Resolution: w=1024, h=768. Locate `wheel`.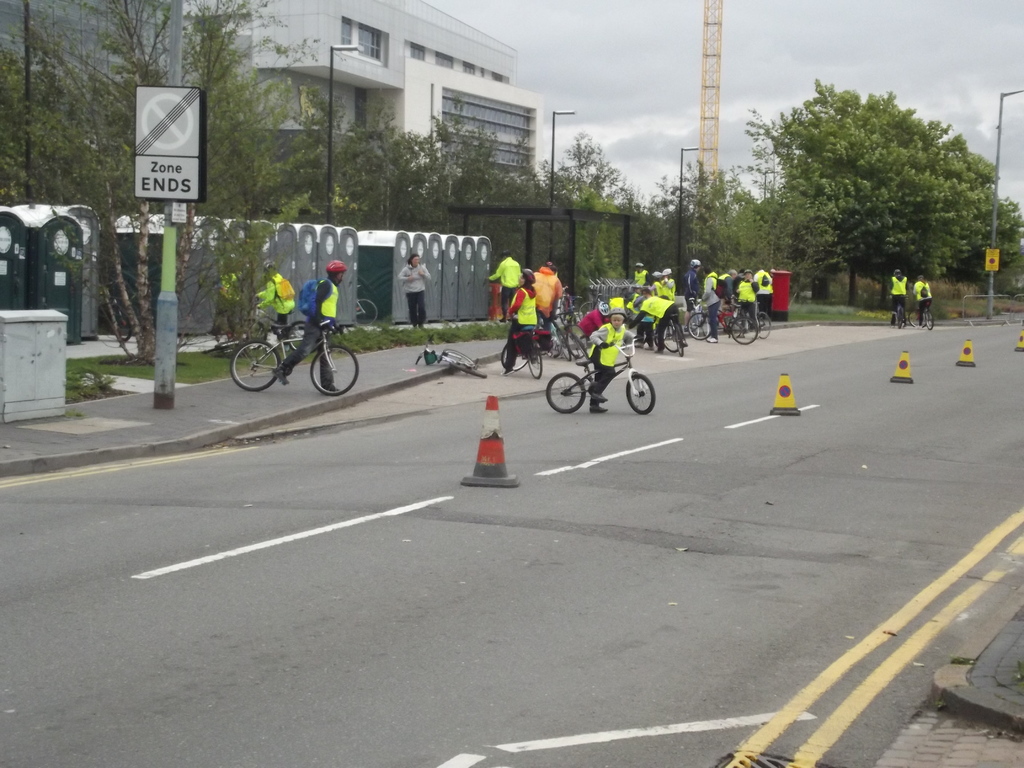
Rect(446, 349, 475, 367).
